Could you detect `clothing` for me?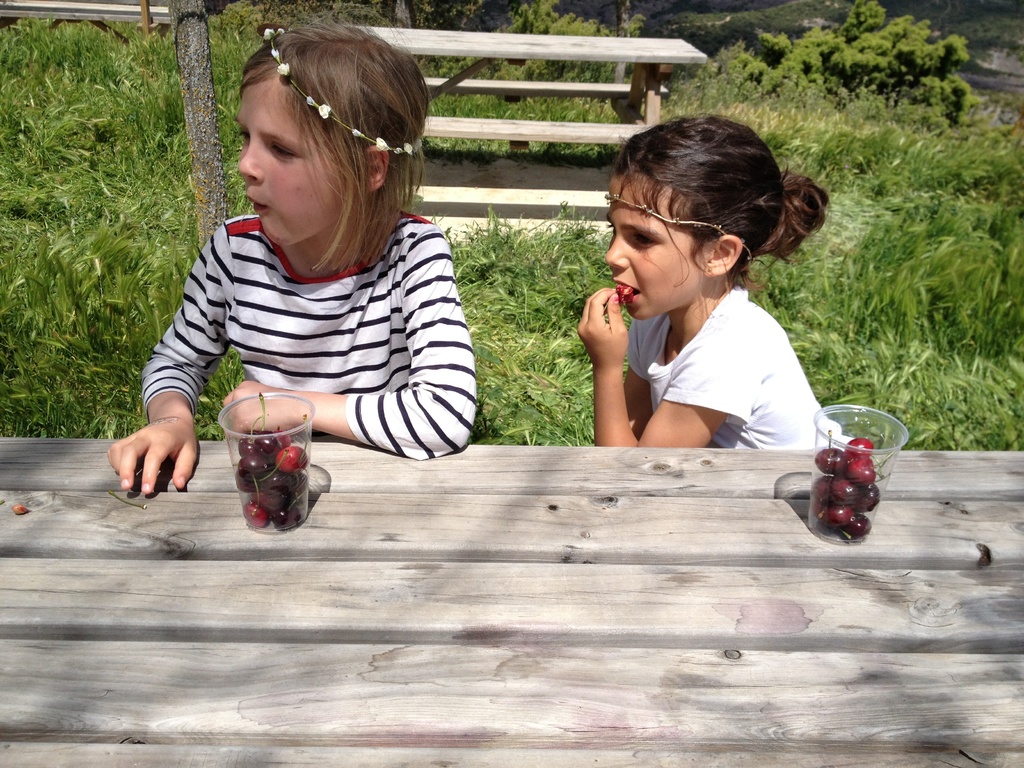
Detection result: (x1=138, y1=209, x2=481, y2=464).
